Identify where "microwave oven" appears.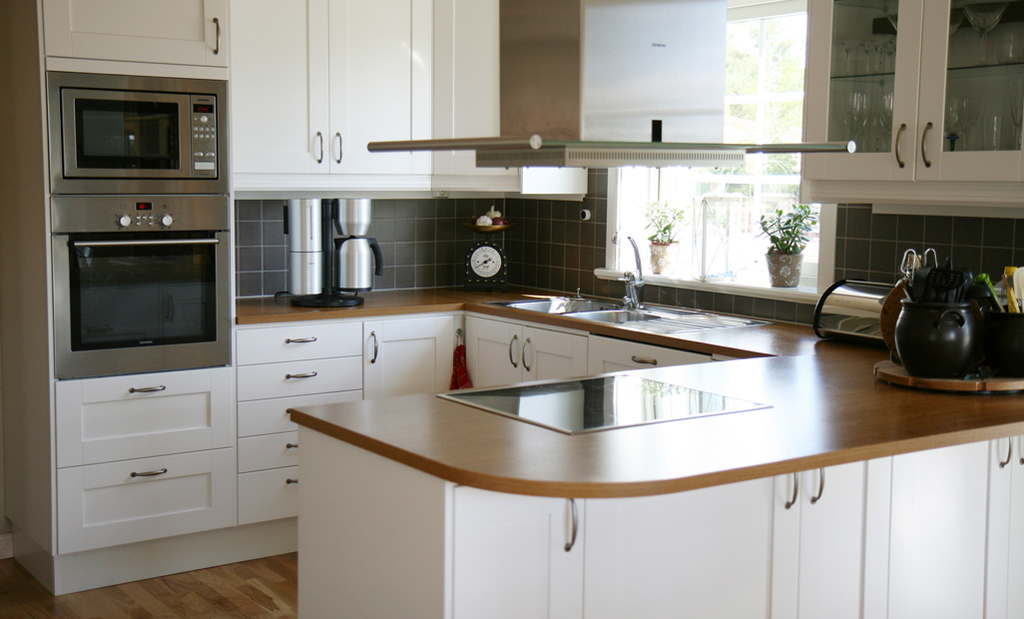
Appears at x1=41 y1=73 x2=225 y2=228.
